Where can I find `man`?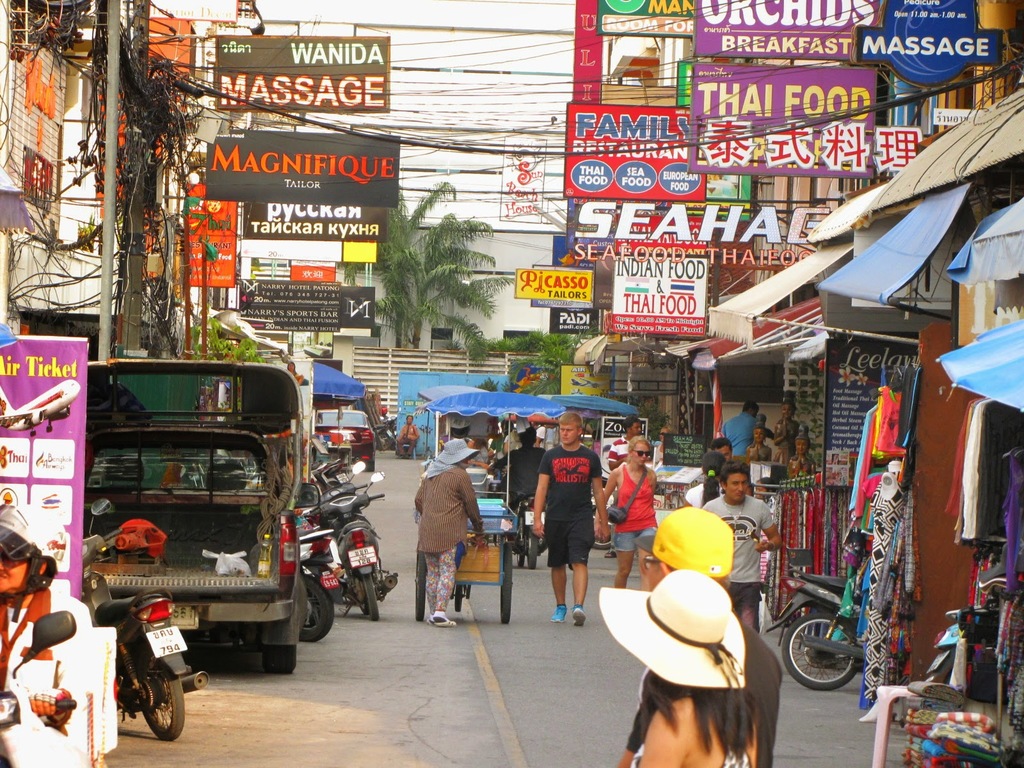
You can find it at select_region(489, 421, 547, 502).
